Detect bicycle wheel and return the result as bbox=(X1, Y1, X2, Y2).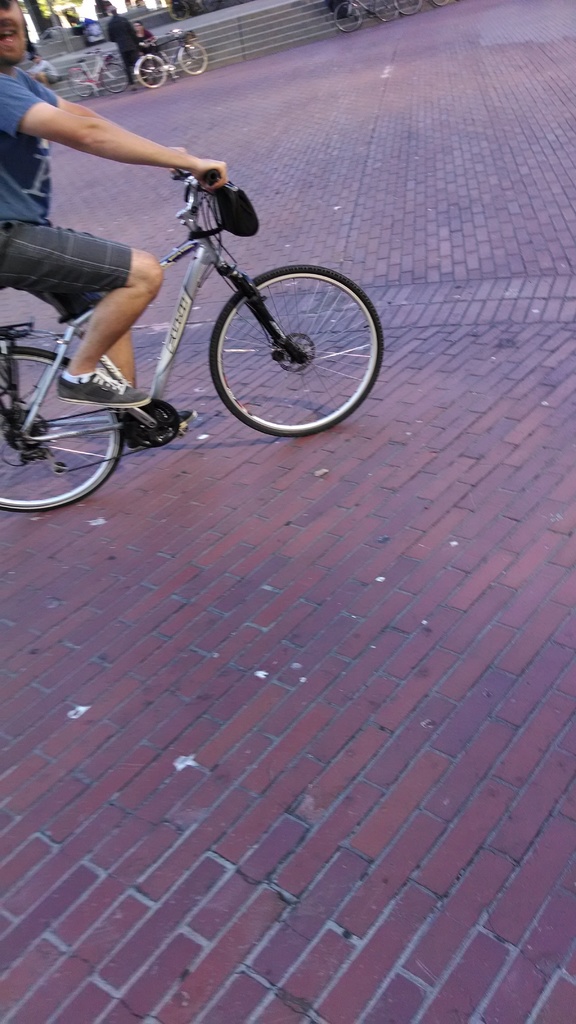
bbox=(131, 52, 168, 85).
